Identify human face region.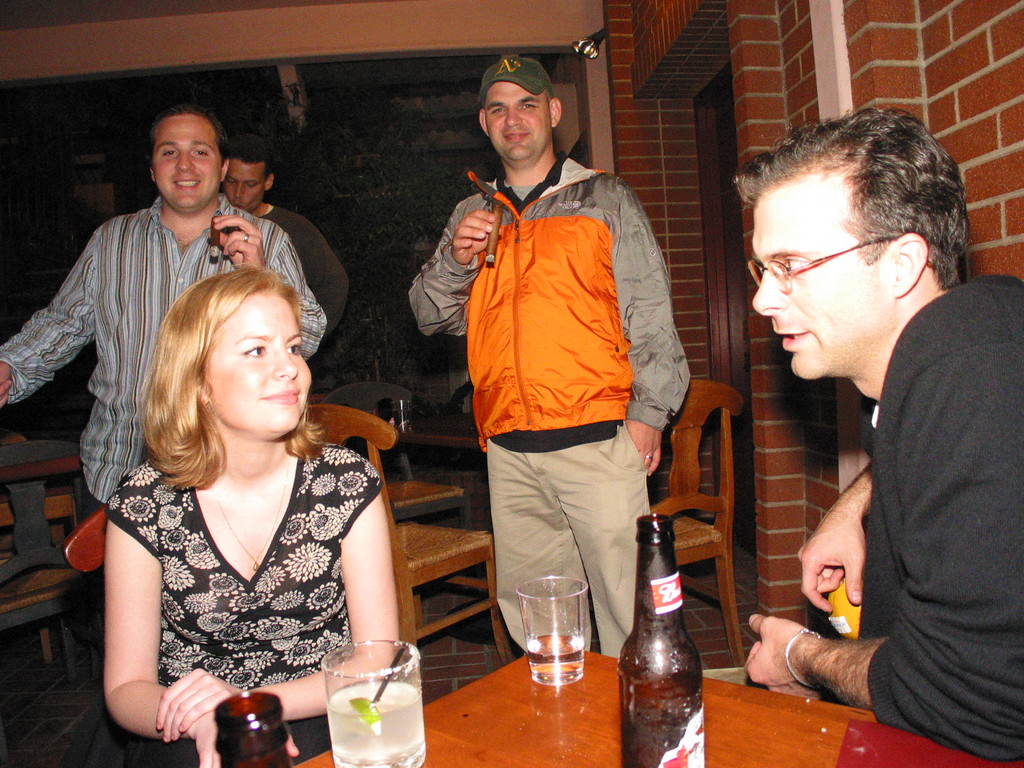
Region: box=[223, 159, 266, 215].
